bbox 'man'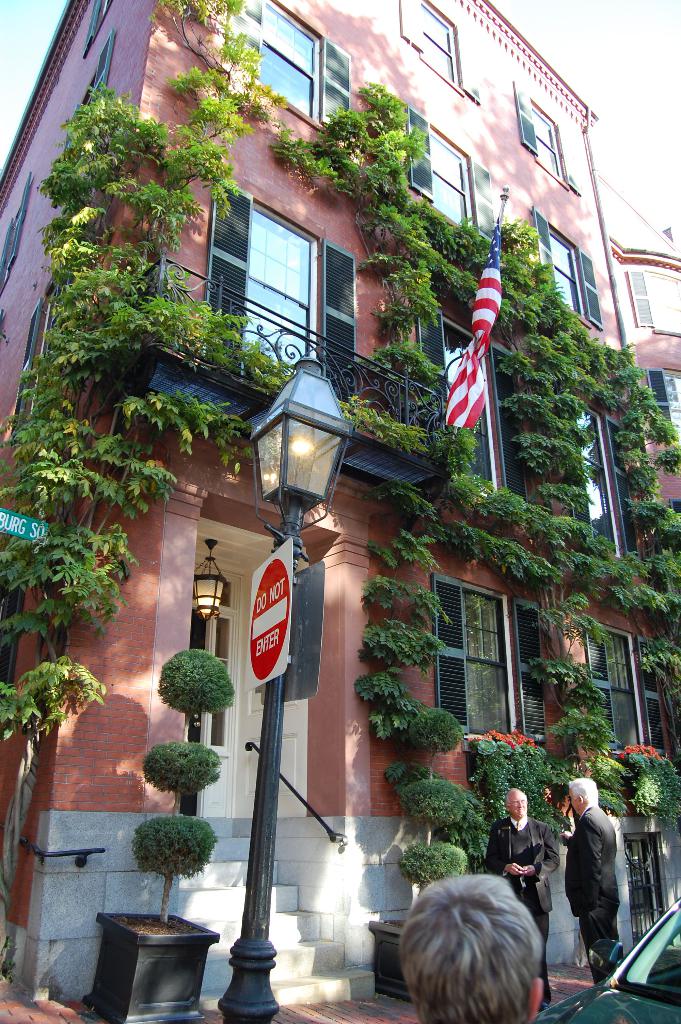
482 783 562 1002
